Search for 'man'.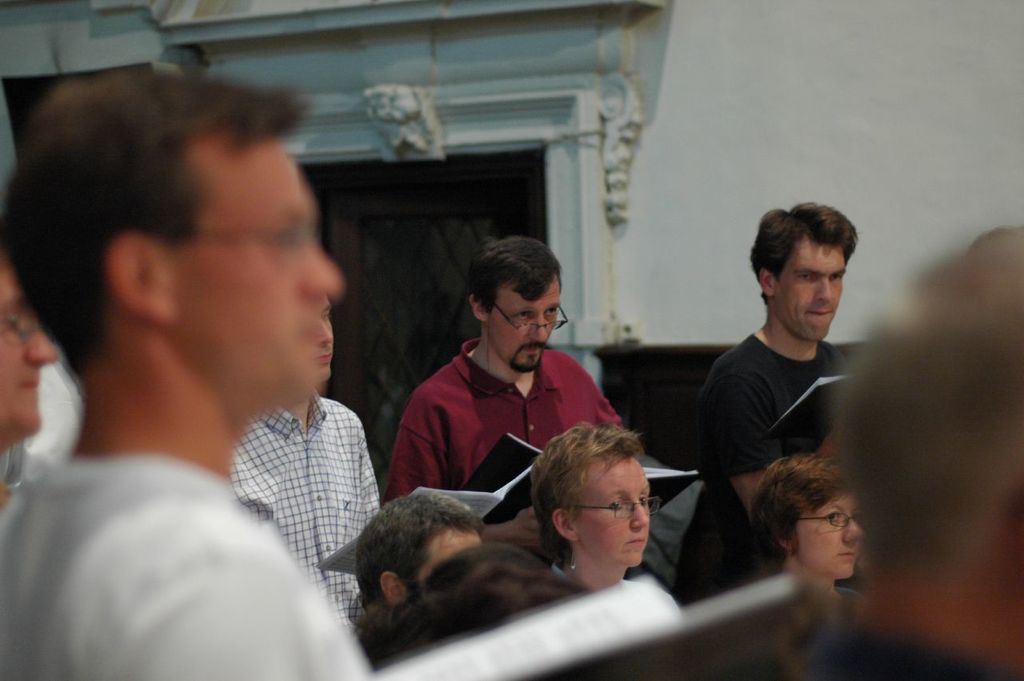
Found at bbox=[668, 192, 858, 490].
